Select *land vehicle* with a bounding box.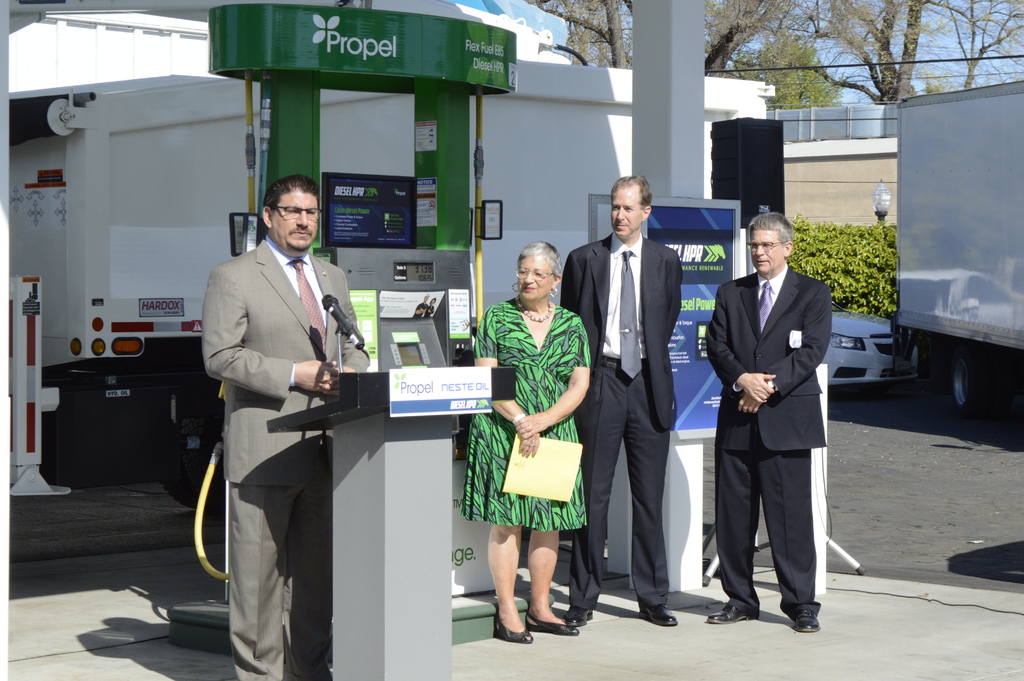
pyautogui.locateOnScreen(0, 0, 775, 507).
